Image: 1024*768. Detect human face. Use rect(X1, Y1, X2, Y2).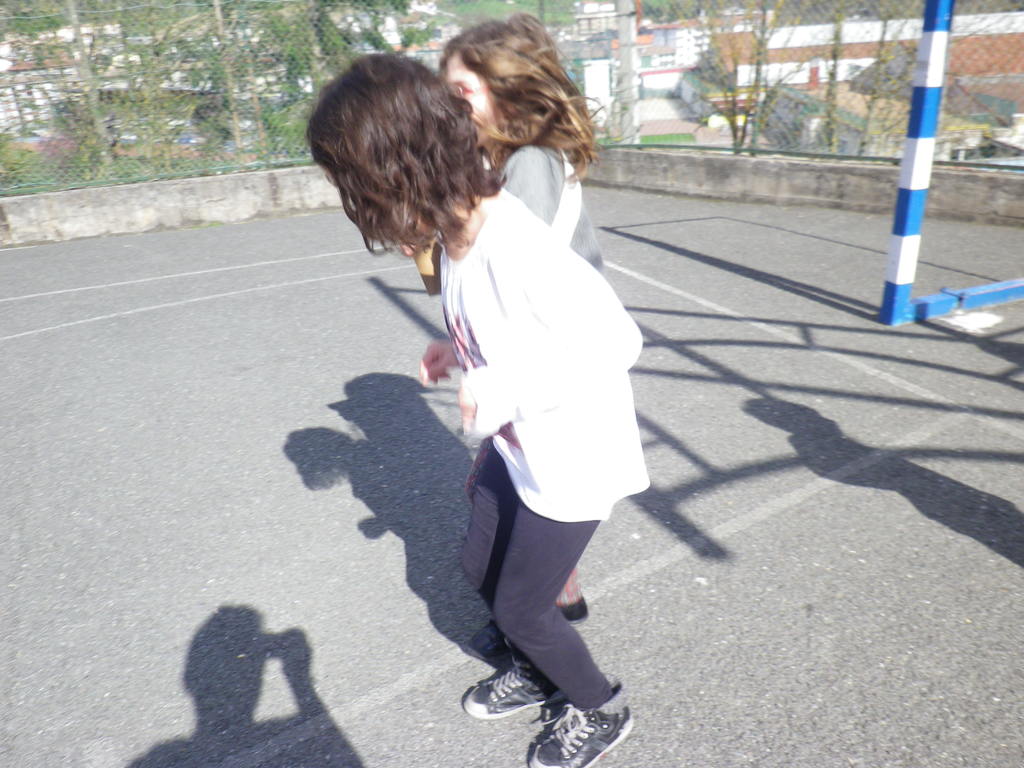
rect(436, 45, 496, 150).
